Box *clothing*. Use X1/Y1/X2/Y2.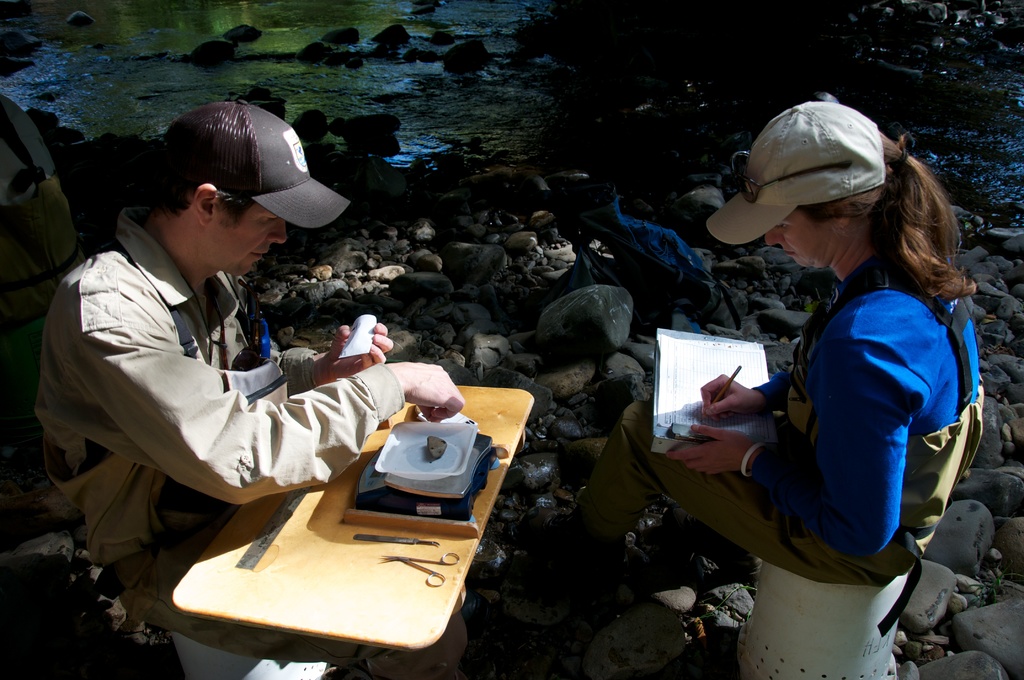
687/195/982/604.
